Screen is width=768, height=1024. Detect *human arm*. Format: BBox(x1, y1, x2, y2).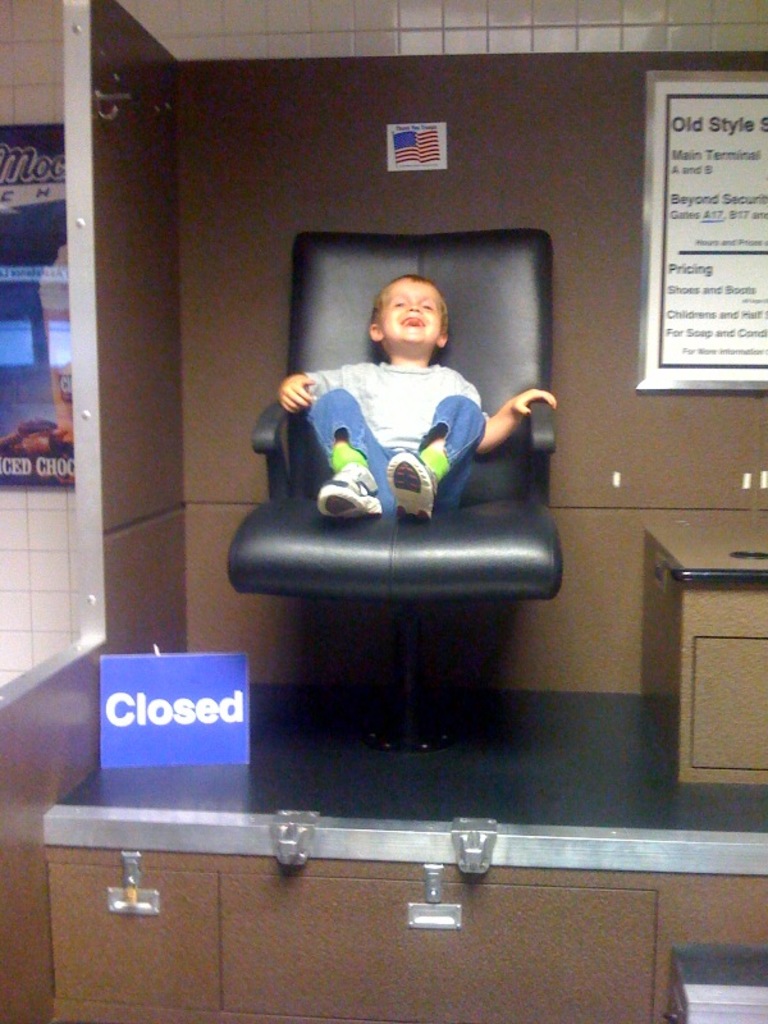
BBox(282, 357, 364, 410).
